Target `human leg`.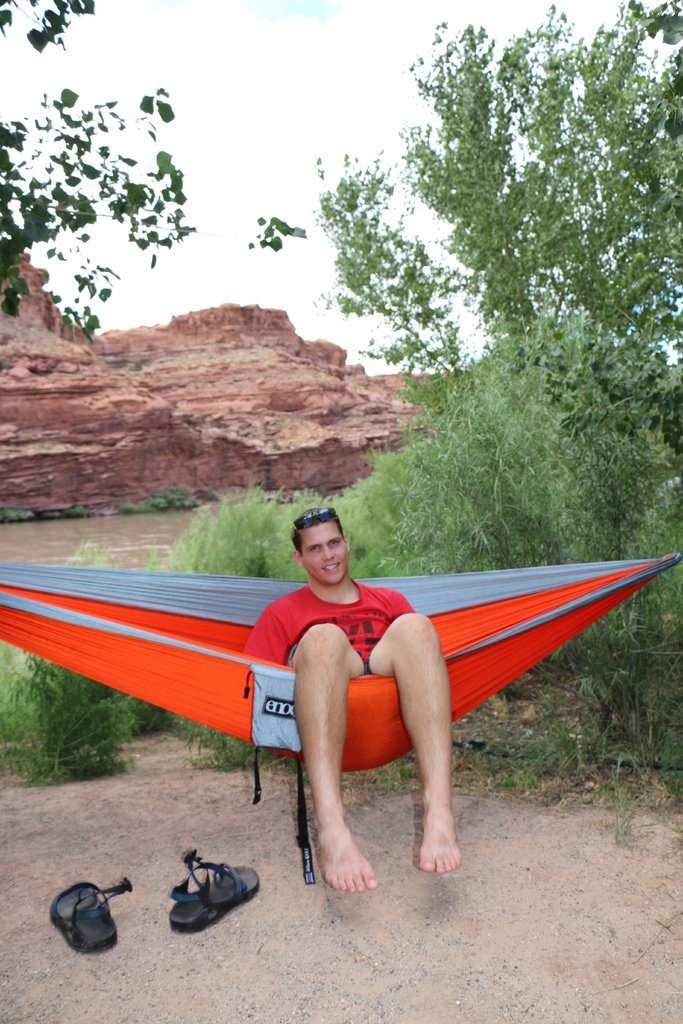
Target region: region(290, 626, 368, 896).
